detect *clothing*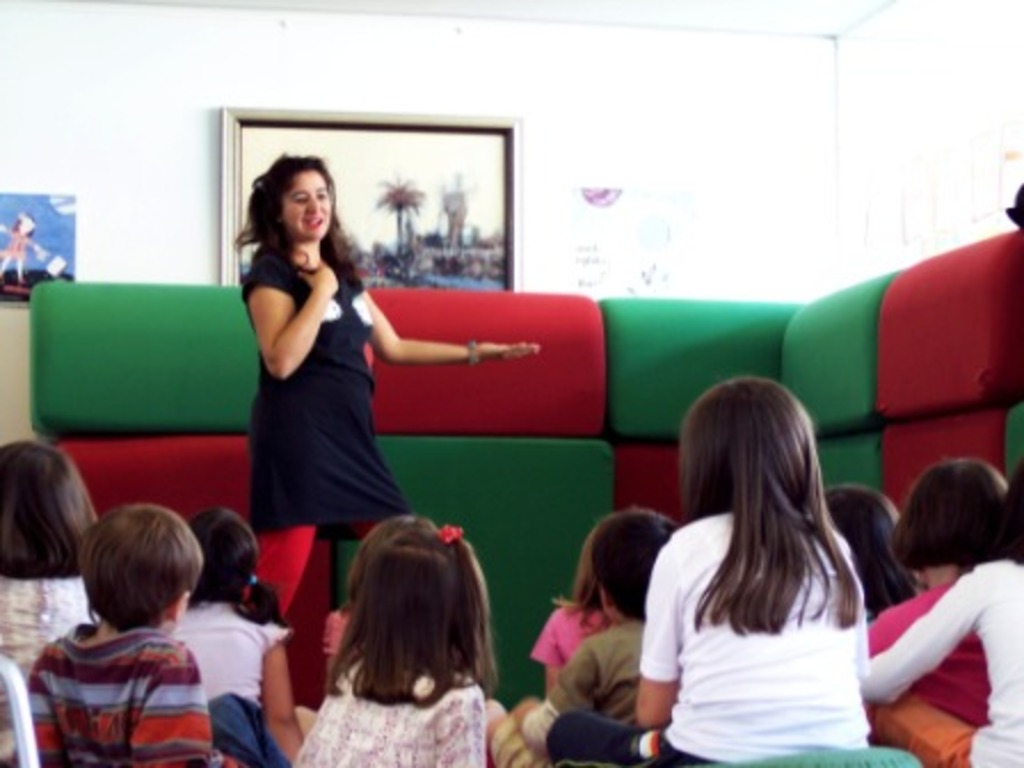
pyautogui.locateOnScreen(245, 240, 409, 704)
